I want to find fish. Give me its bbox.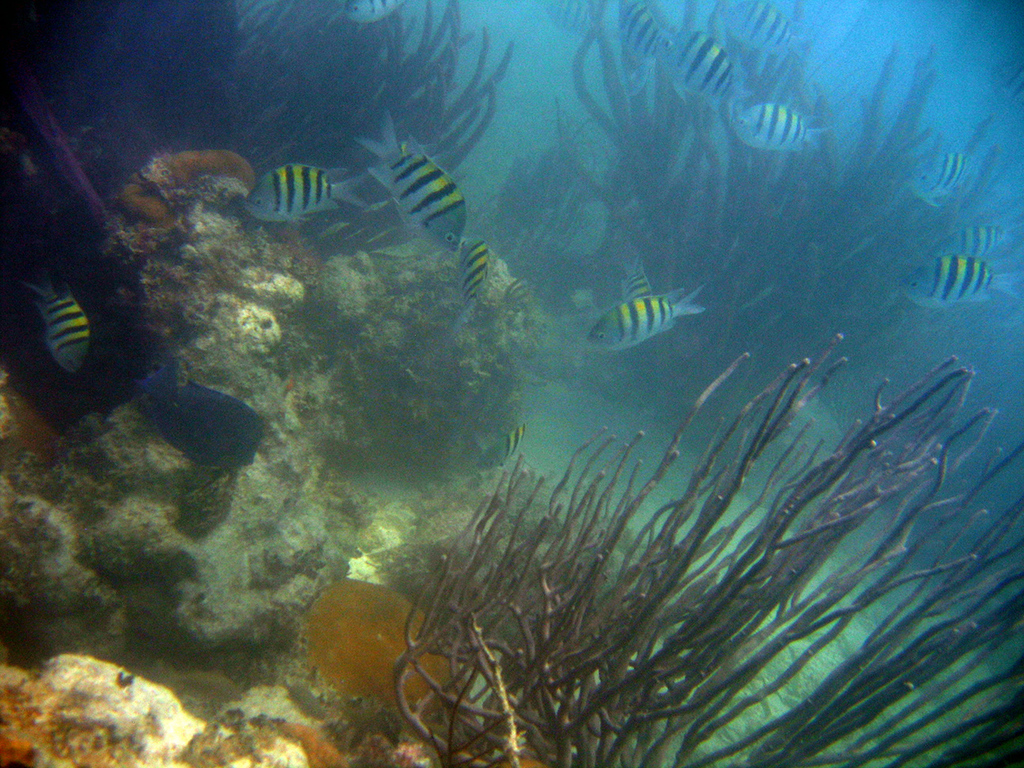
[239, 146, 332, 223].
